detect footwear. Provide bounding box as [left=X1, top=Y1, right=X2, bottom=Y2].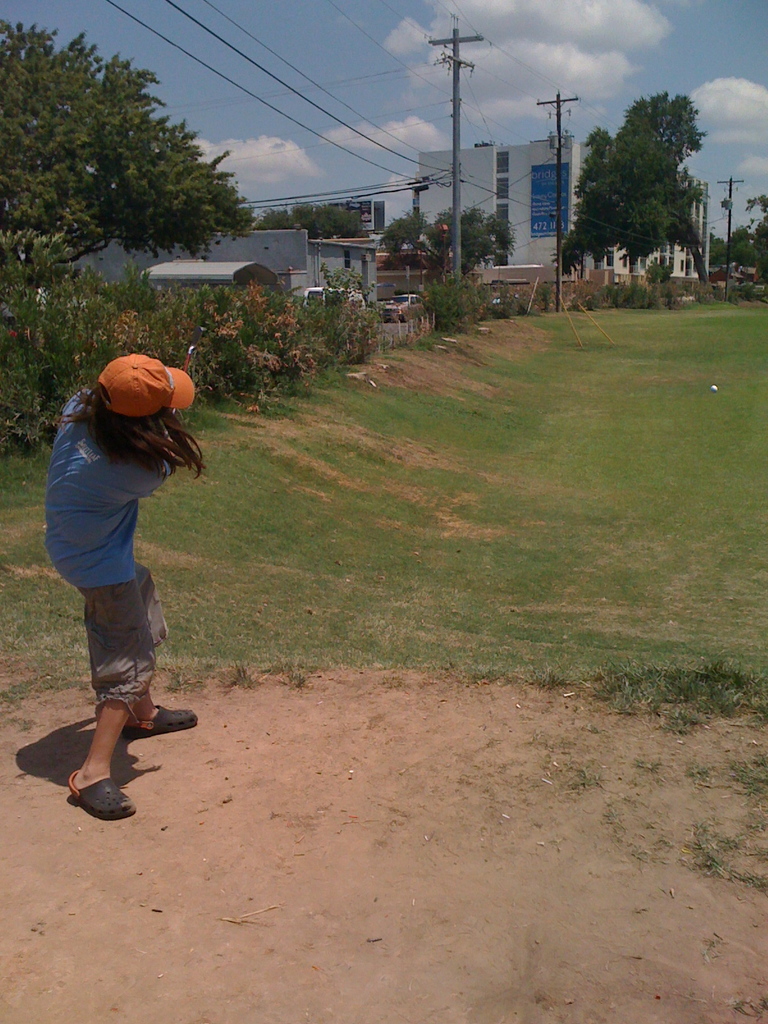
[left=121, top=701, right=193, bottom=734].
